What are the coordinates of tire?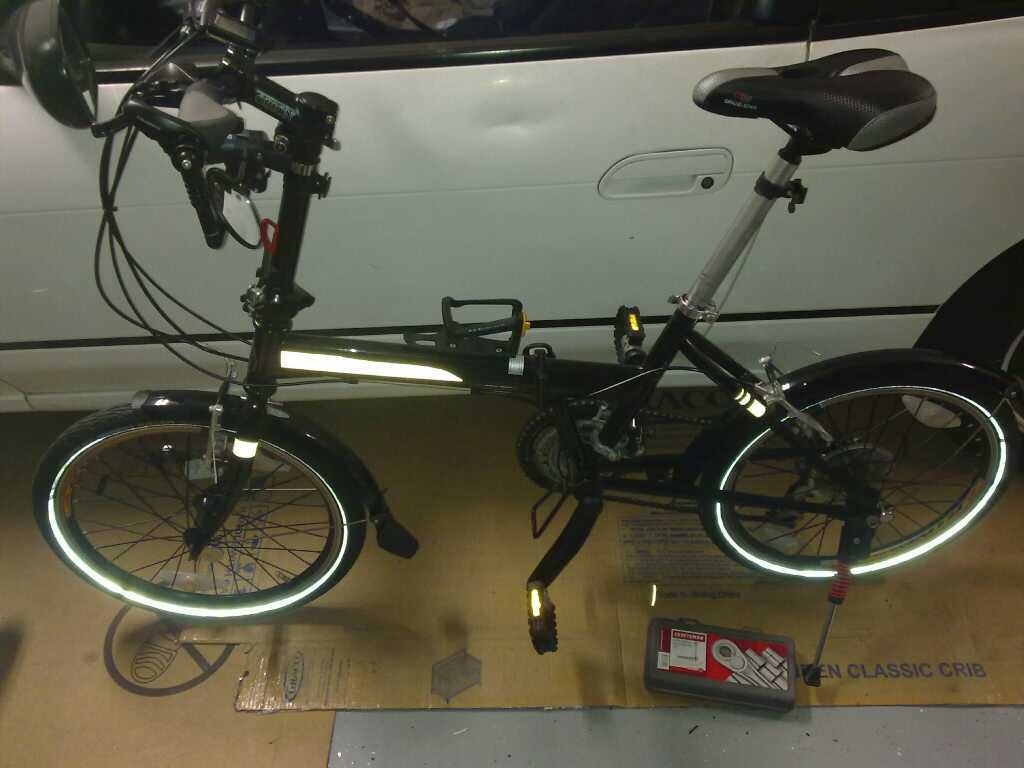
rect(45, 394, 371, 639).
